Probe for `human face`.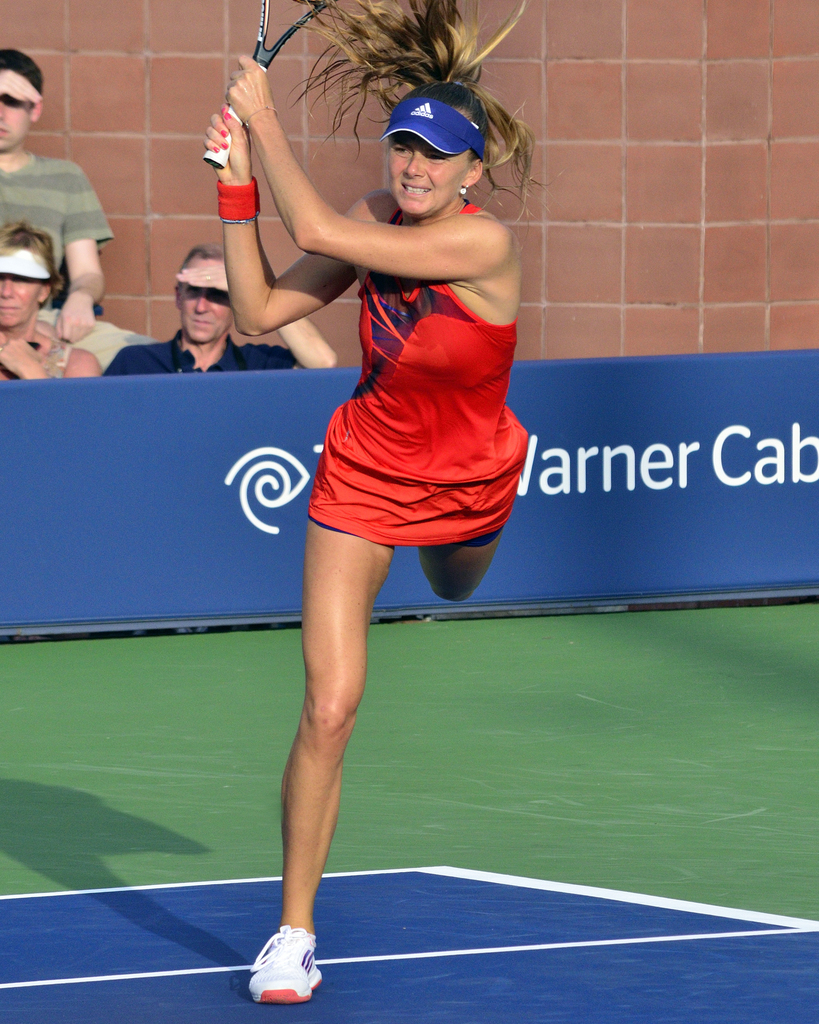
Probe result: x1=0, y1=274, x2=40, y2=323.
